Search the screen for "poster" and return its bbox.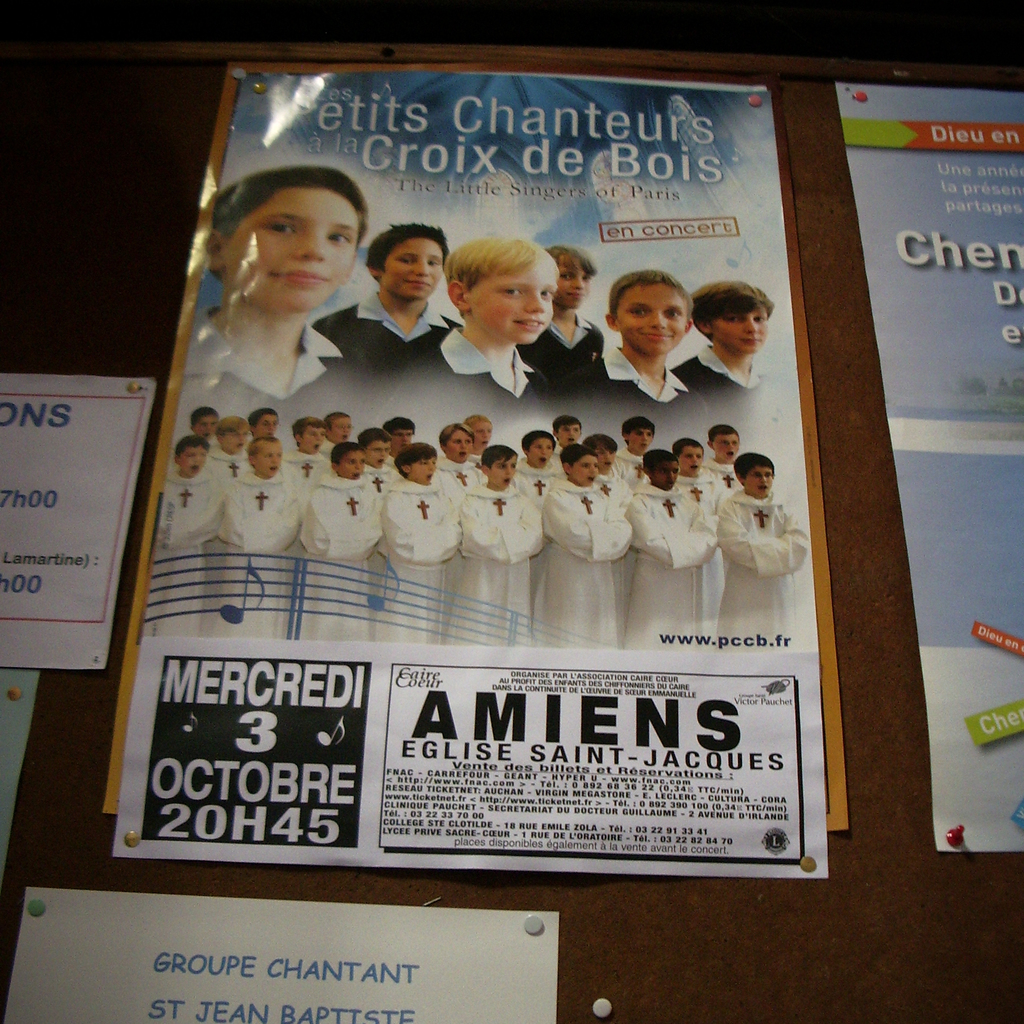
Found: 833, 78, 1023, 855.
